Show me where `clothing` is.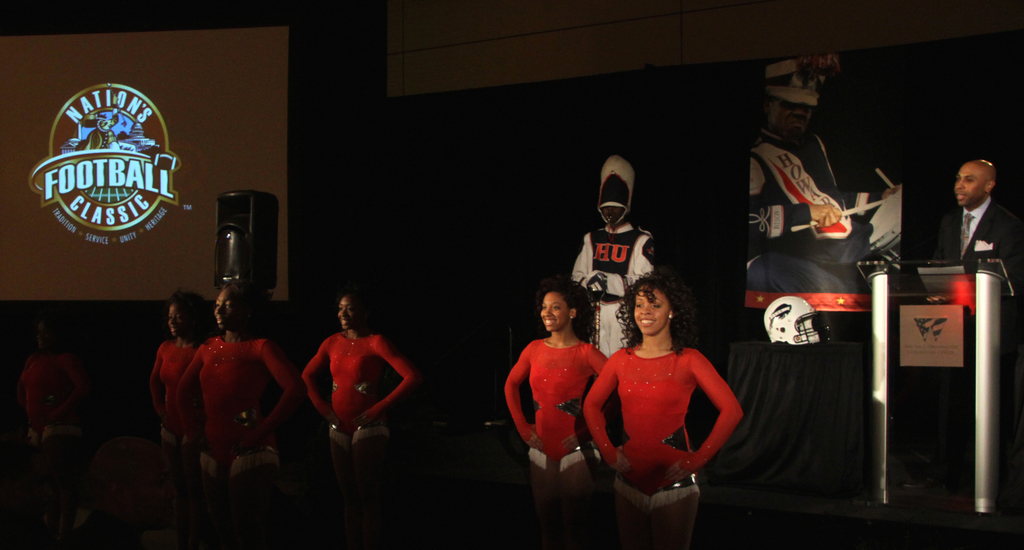
`clothing` is at <box>308,336,415,548</box>.
